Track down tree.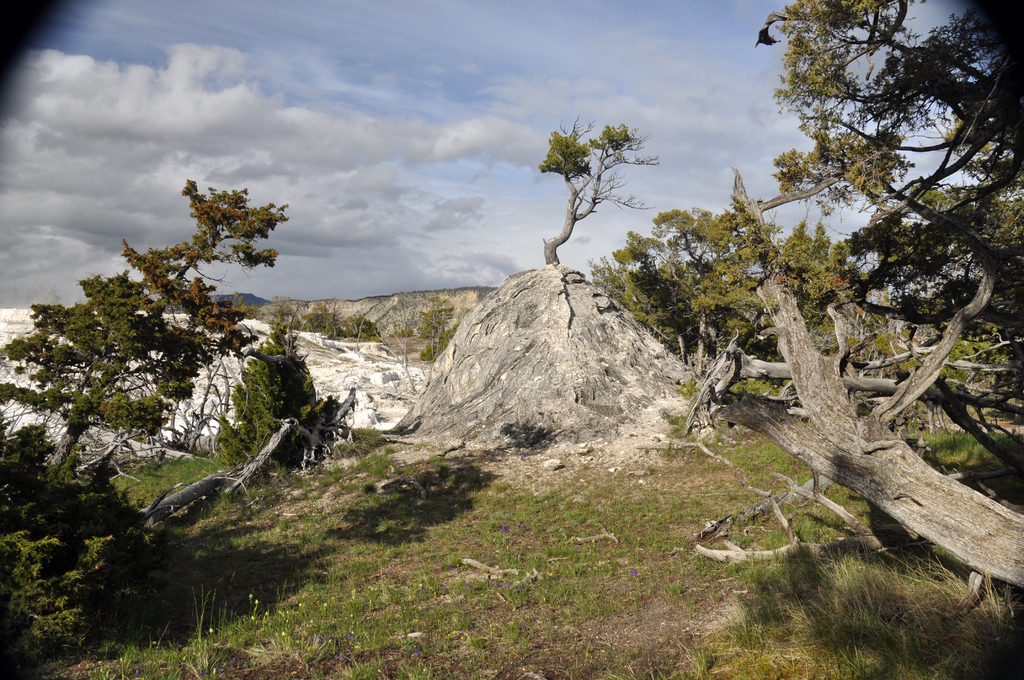
Tracked to pyautogui.locateOnScreen(20, 175, 309, 535).
